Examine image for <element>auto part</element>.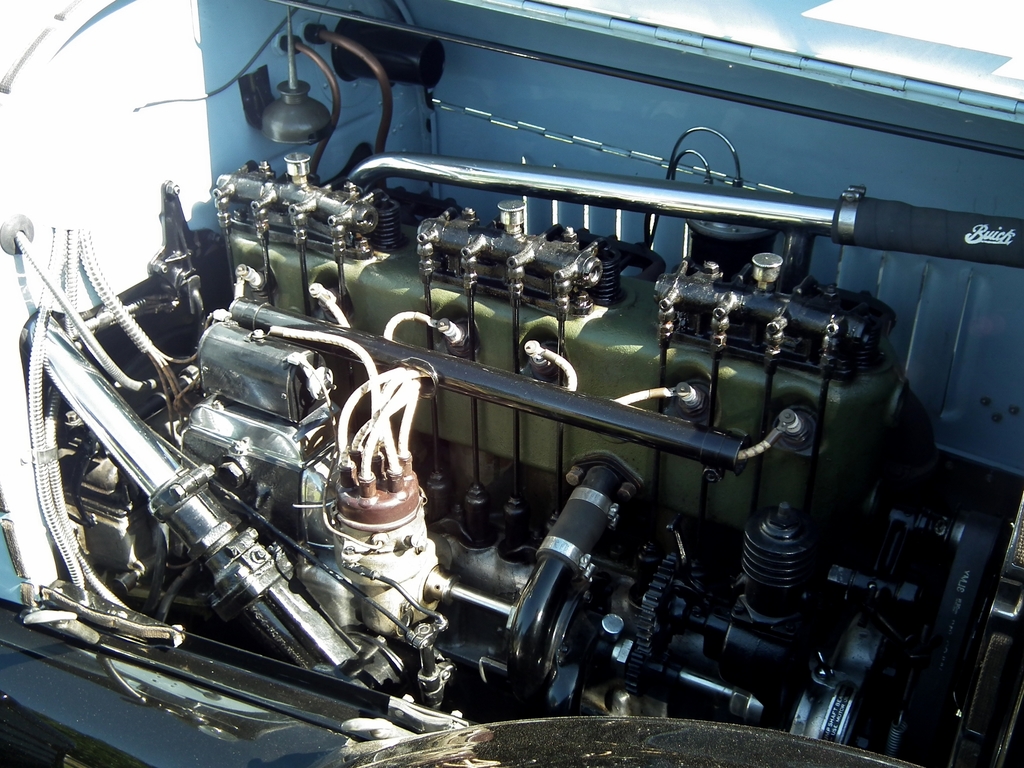
Examination result: x1=196 y1=152 x2=1023 y2=570.
